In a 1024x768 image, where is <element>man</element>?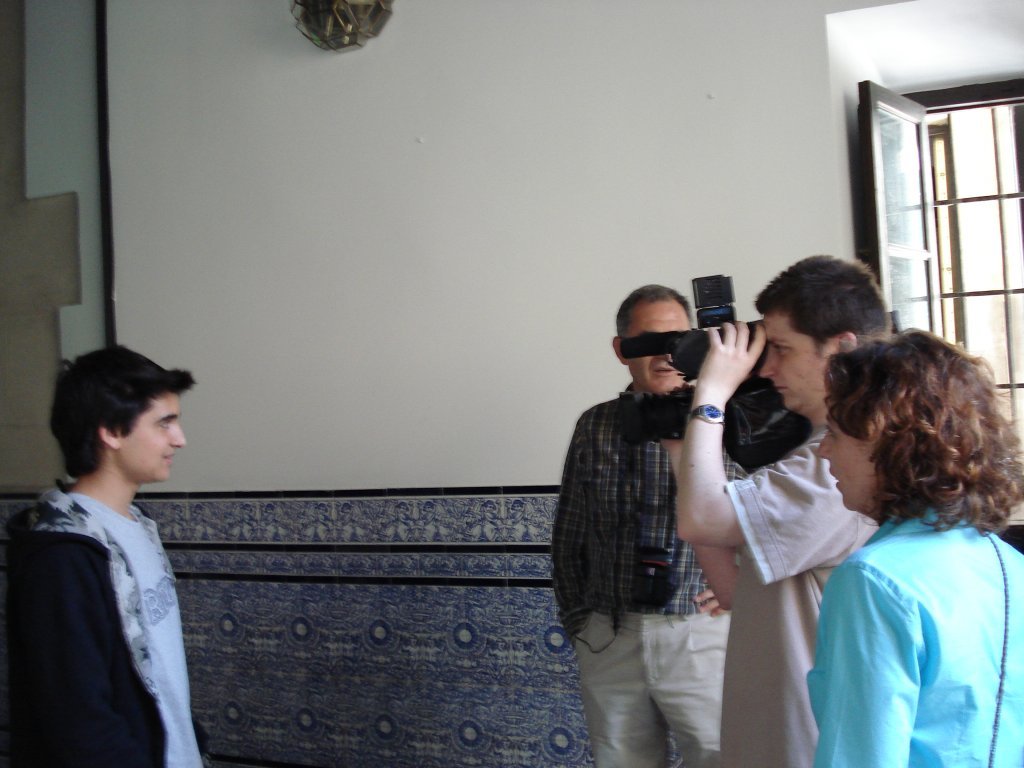
crop(659, 251, 890, 767).
